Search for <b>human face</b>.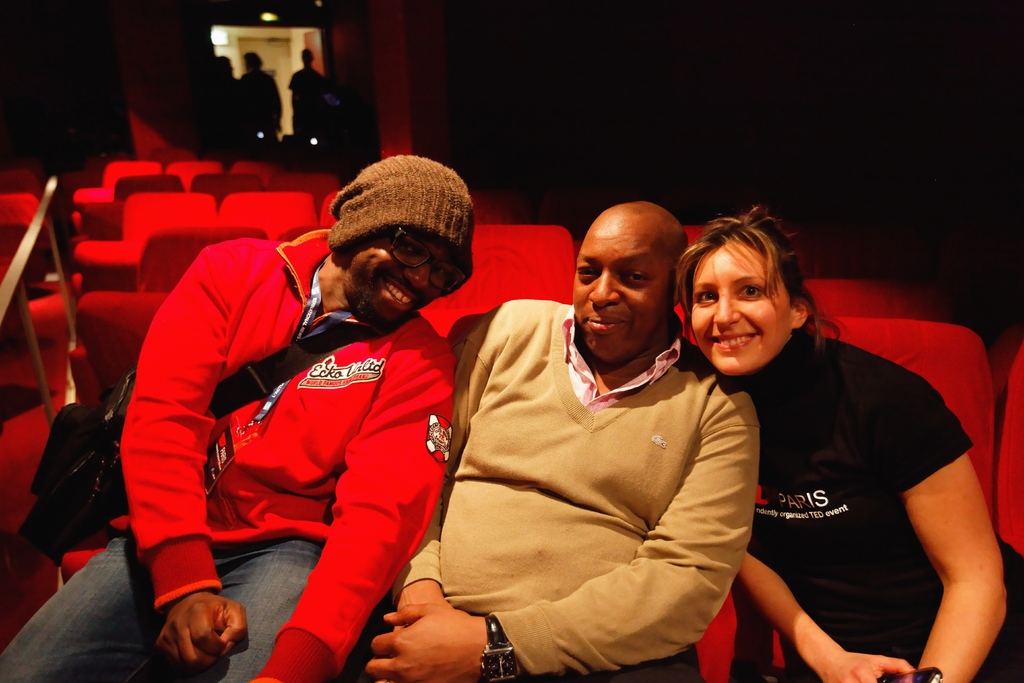
Found at bbox=[682, 237, 797, 374].
